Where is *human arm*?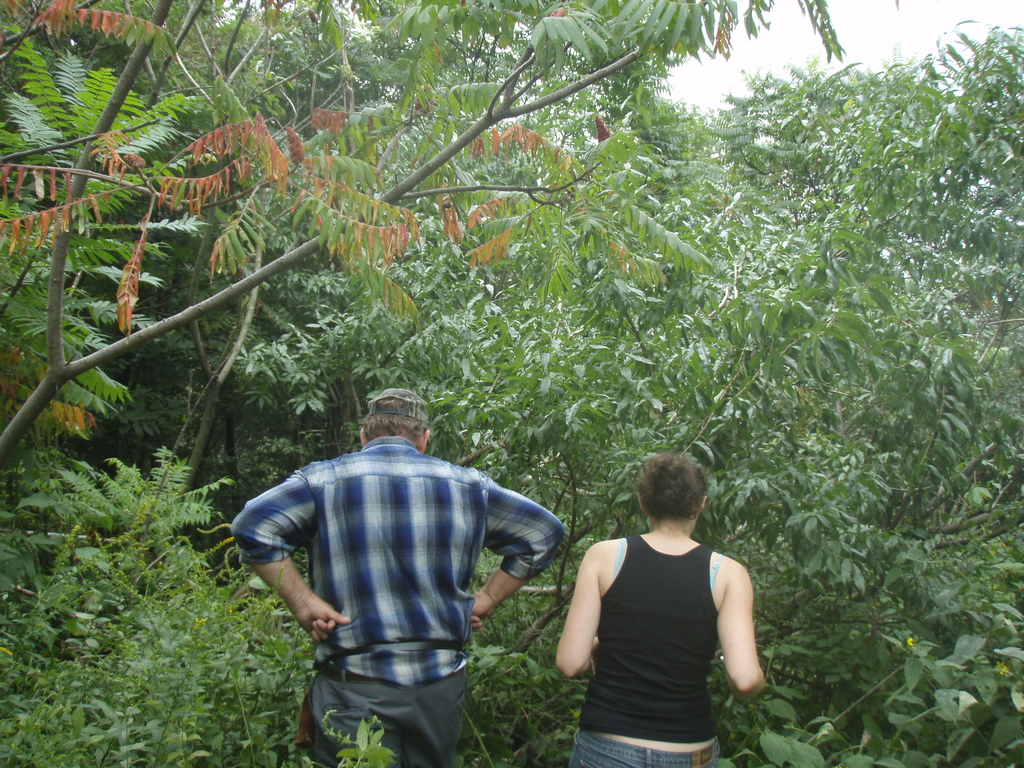
box(557, 547, 596, 671).
